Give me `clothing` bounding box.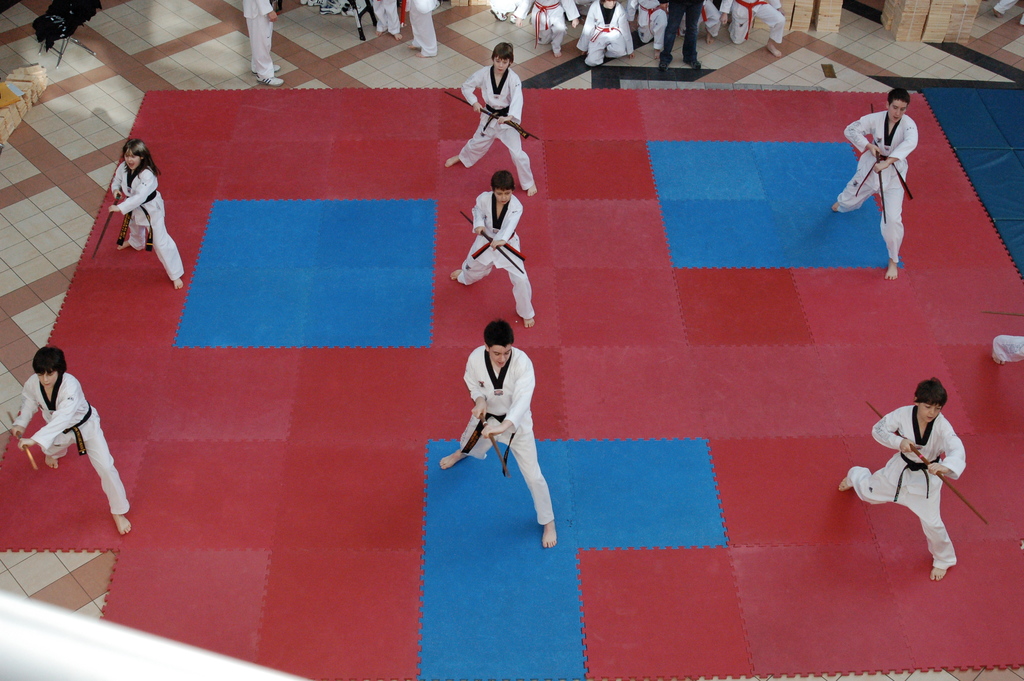
Rect(723, 0, 780, 44).
